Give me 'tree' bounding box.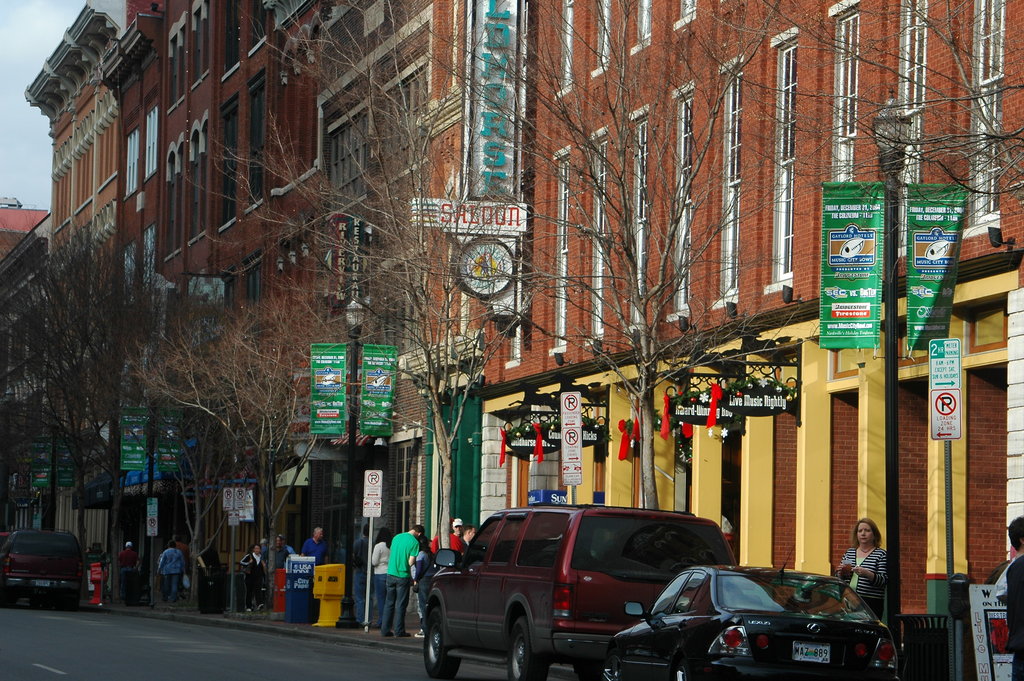
x1=0 y1=236 x2=150 y2=602.
